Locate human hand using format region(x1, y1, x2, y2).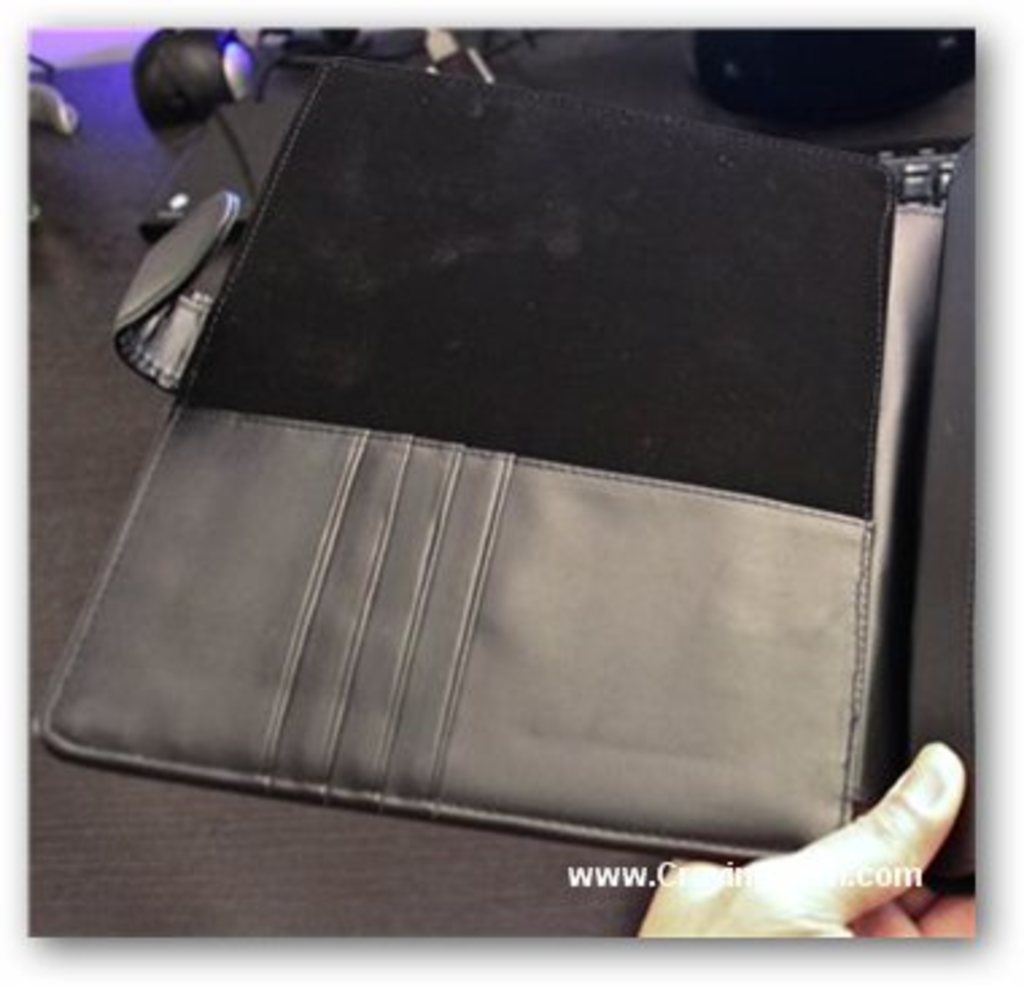
region(709, 727, 986, 927).
